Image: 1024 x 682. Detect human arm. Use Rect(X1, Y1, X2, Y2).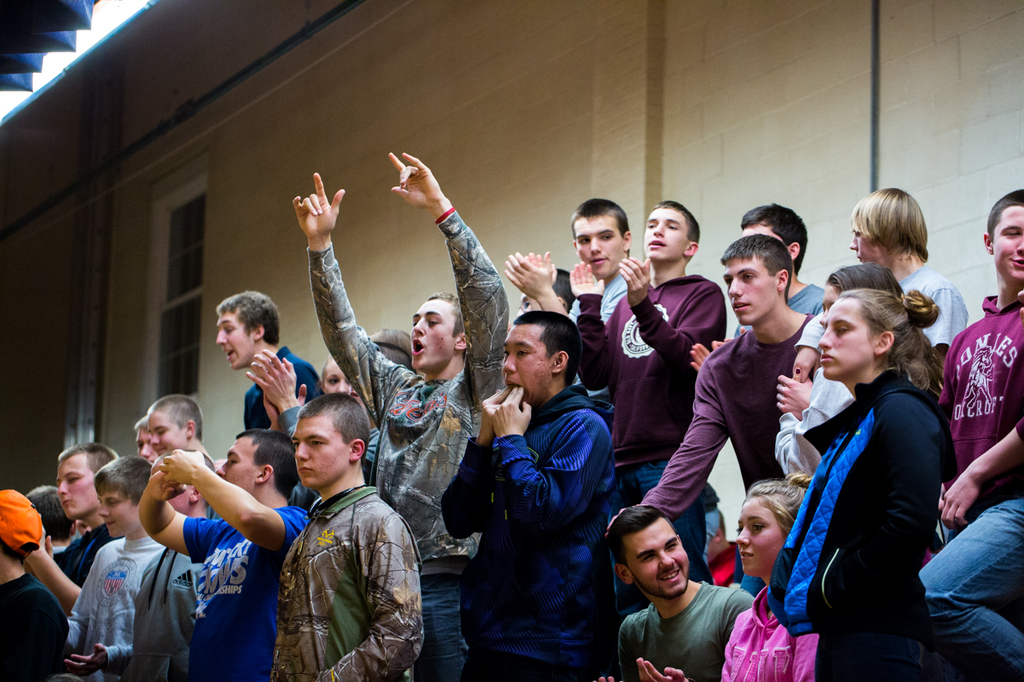
Rect(241, 345, 307, 440).
